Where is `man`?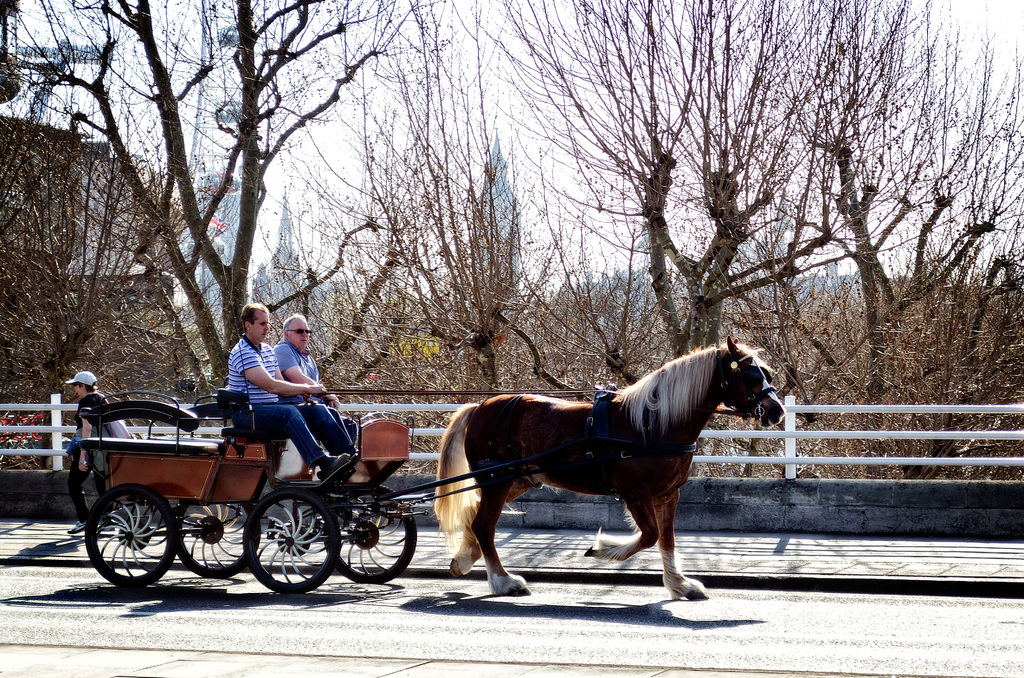
BBox(60, 373, 119, 530).
